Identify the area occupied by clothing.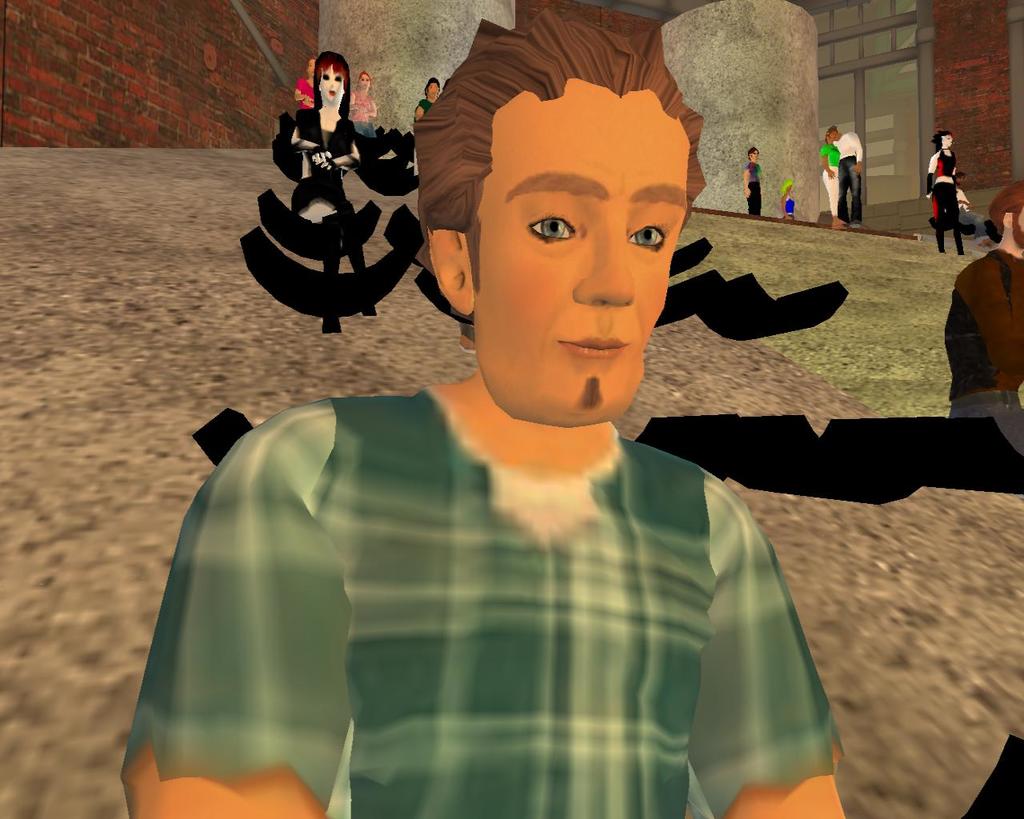
Area: pyautogui.locateOnScreen(742, 157, 762, 221).
